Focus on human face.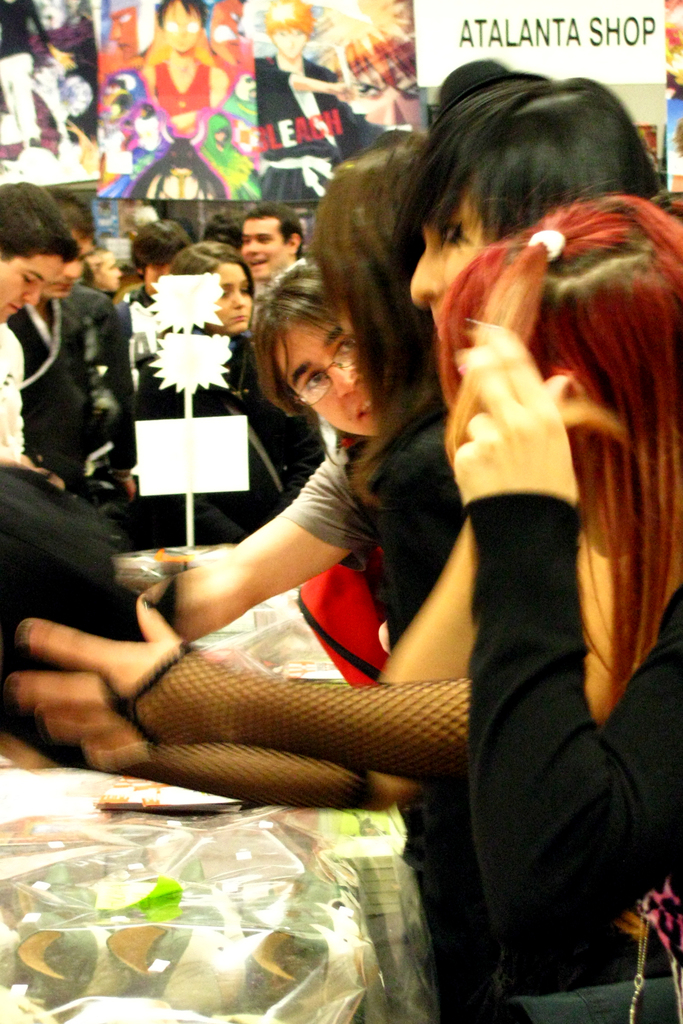
Focused at 407,178,486,330.
